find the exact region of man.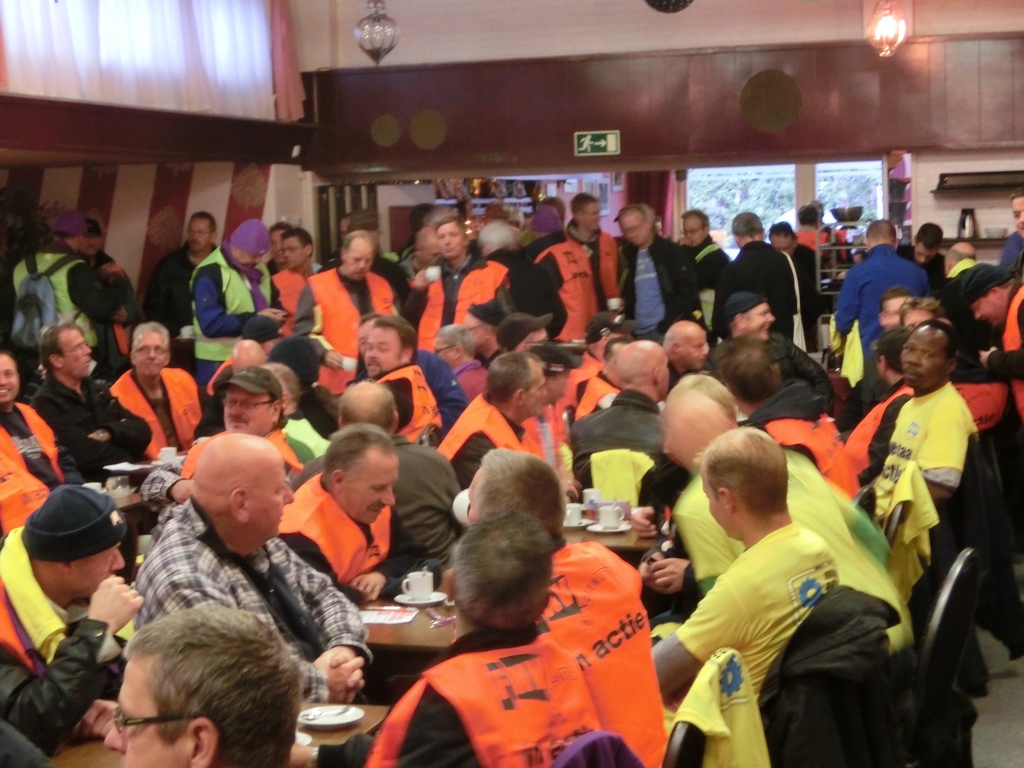
Exact region: pyautogui.locateOnScreen(98, 441, 356, 716).
